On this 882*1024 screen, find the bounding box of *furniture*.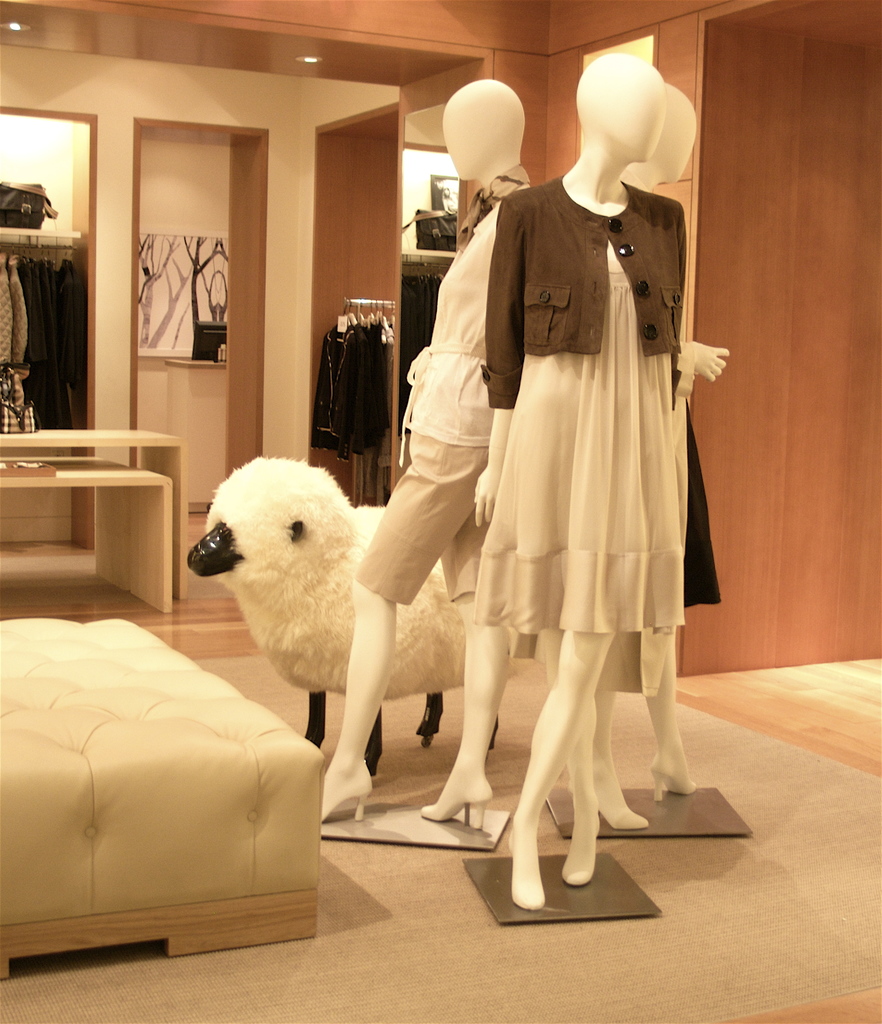
Bounding box: l=0, t=618, r=325, b=973.
